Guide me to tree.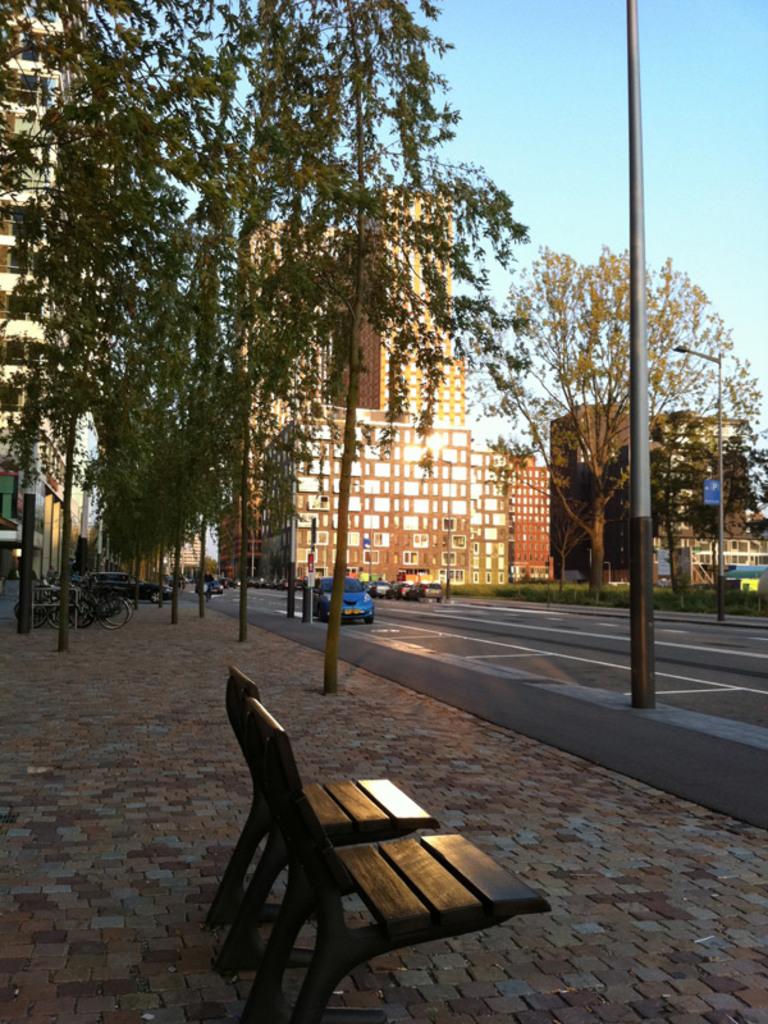
Guidance: pyautogui.locateOnScreen(109, 0, 274, 622).
